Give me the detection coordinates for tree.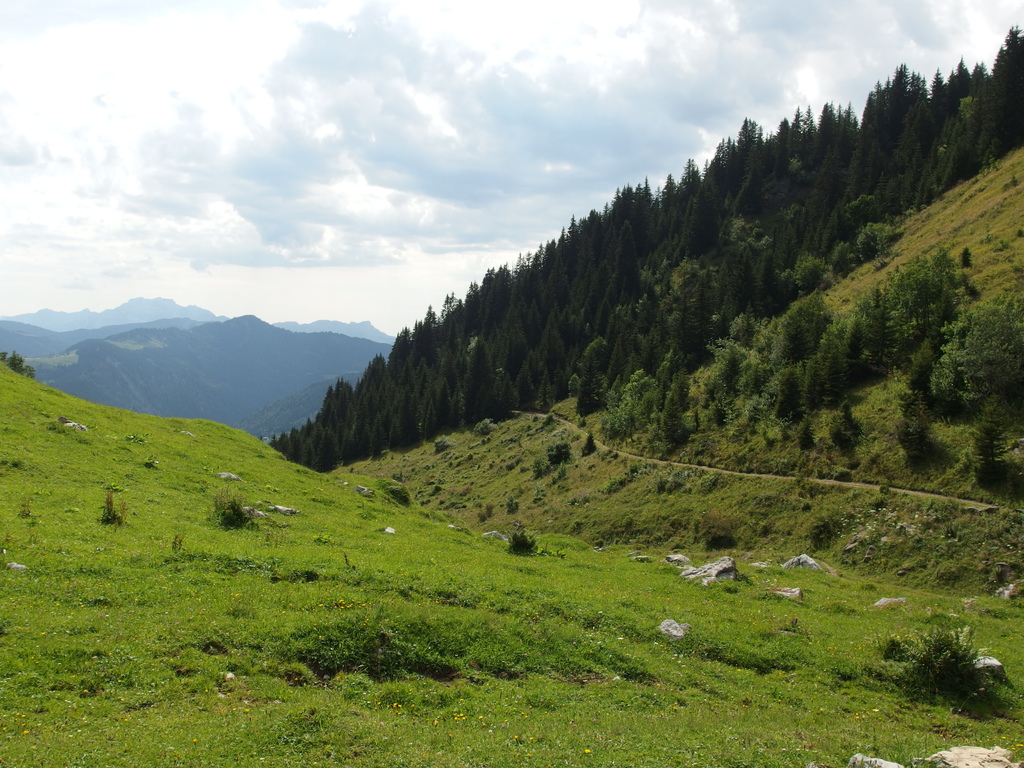
[929, 311, 975, 412].
